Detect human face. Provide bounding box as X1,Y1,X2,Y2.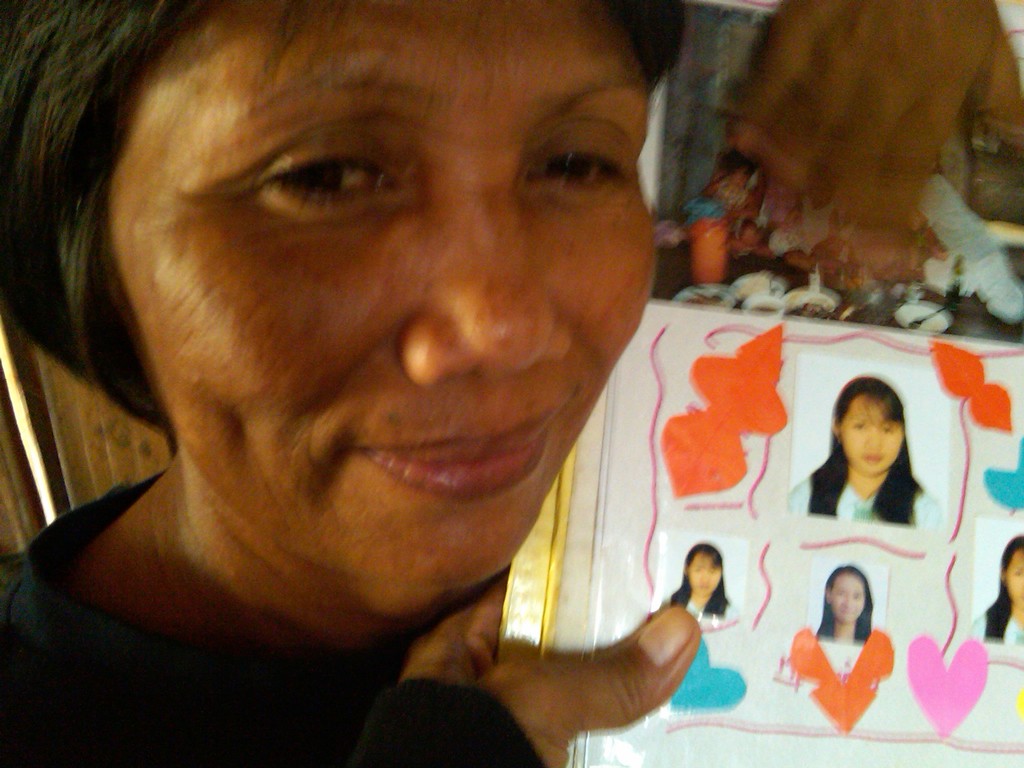
829,574,867,621.
